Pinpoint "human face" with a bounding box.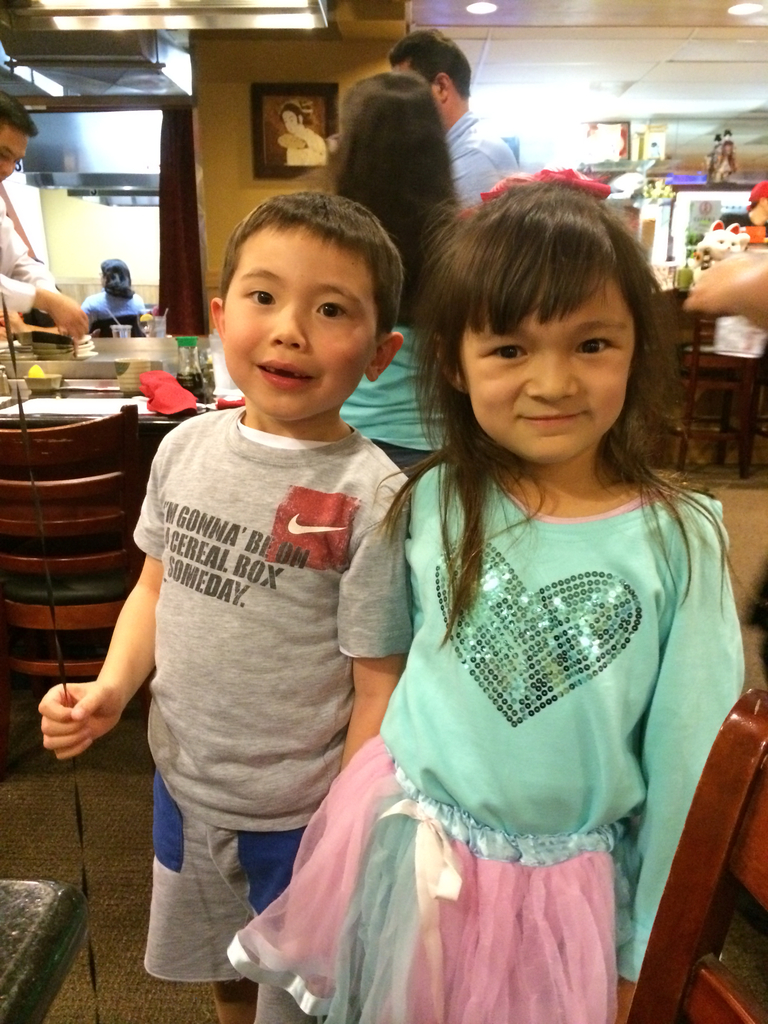
463,281,634,467.
